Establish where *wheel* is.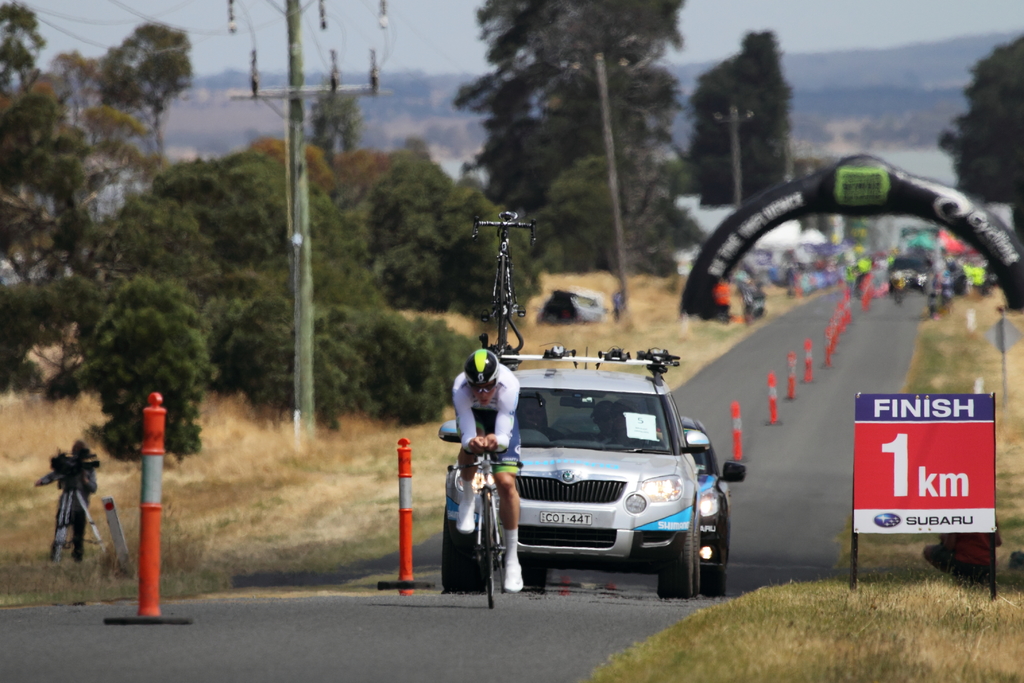
Established at <box>440,503,488,591</box>.
